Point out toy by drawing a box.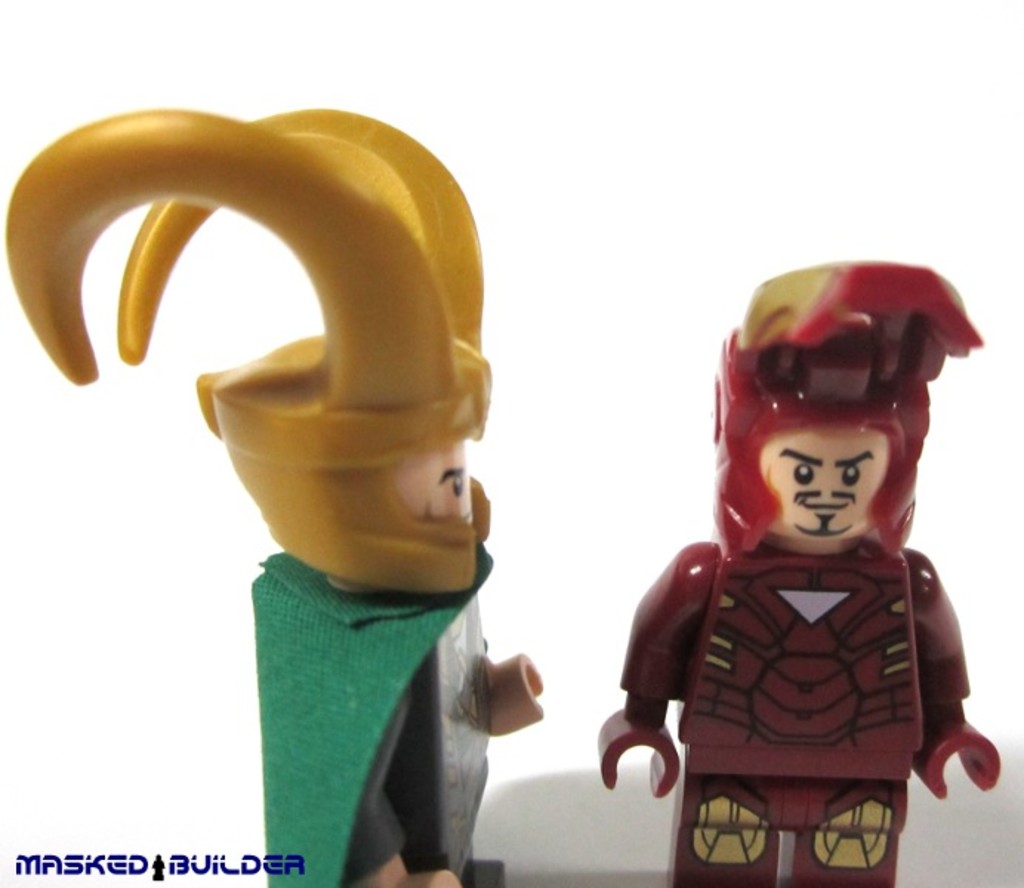
(602,231,1012,887).
